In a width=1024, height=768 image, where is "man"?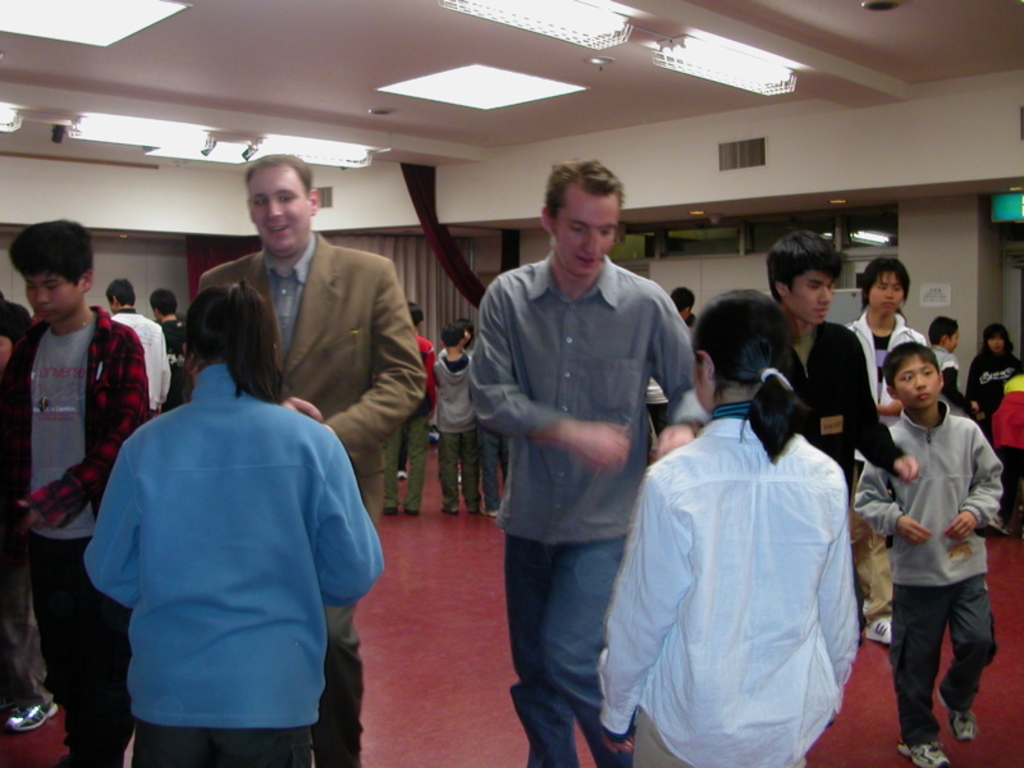
locate(461, 175, 695, 733).
